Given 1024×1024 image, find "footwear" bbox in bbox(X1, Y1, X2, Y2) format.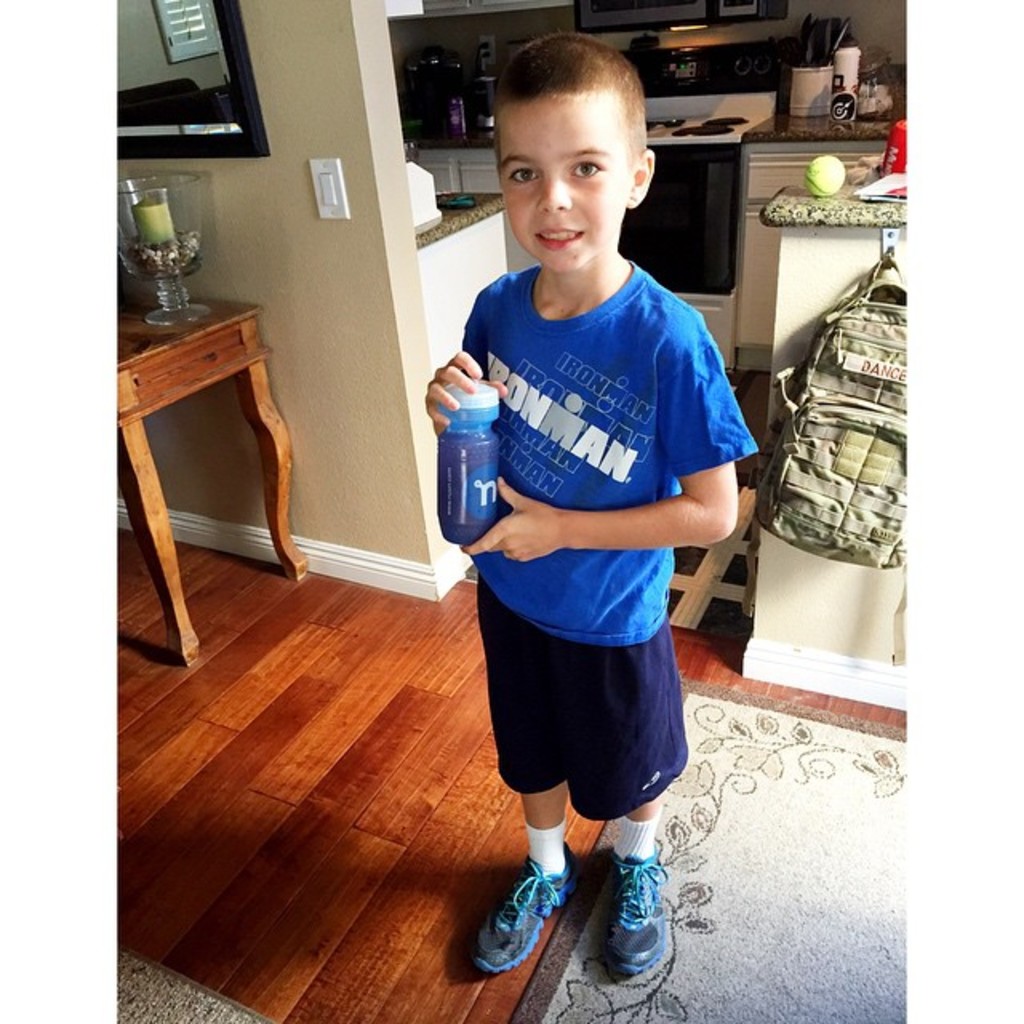
bbox(482, 861, 574, 973).
